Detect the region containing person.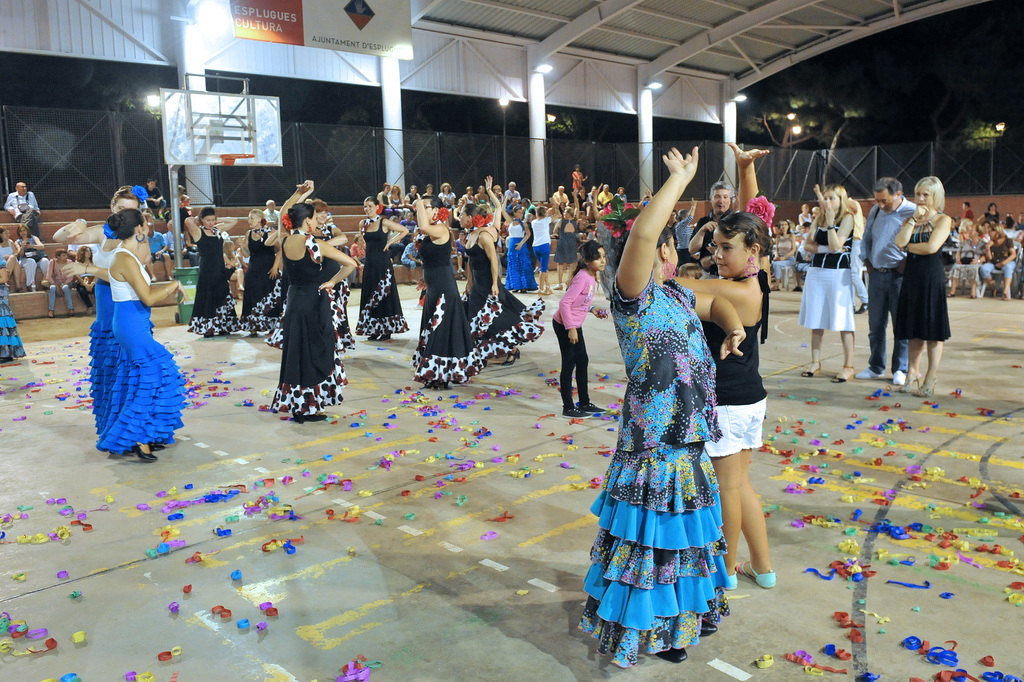
{"left": 0, "top": 251, "right": 25, "bottom": 362}.
